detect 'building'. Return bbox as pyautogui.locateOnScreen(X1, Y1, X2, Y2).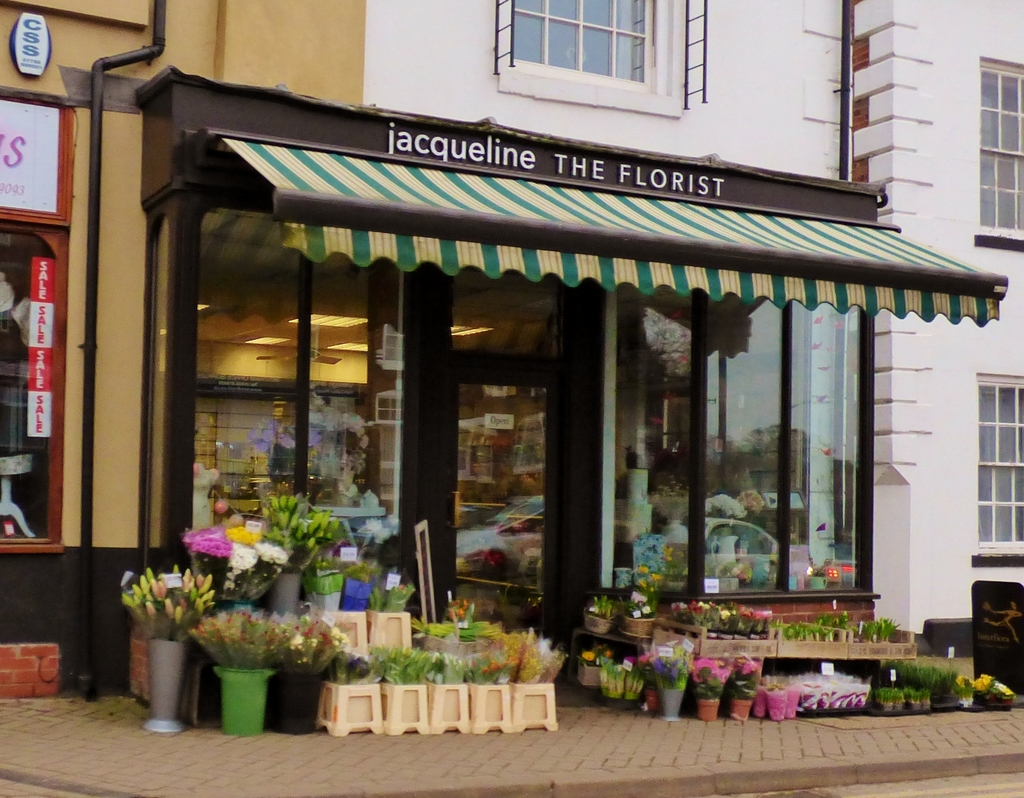
pyautogui.locateOnScreen(849, 1, 1023, 651).
